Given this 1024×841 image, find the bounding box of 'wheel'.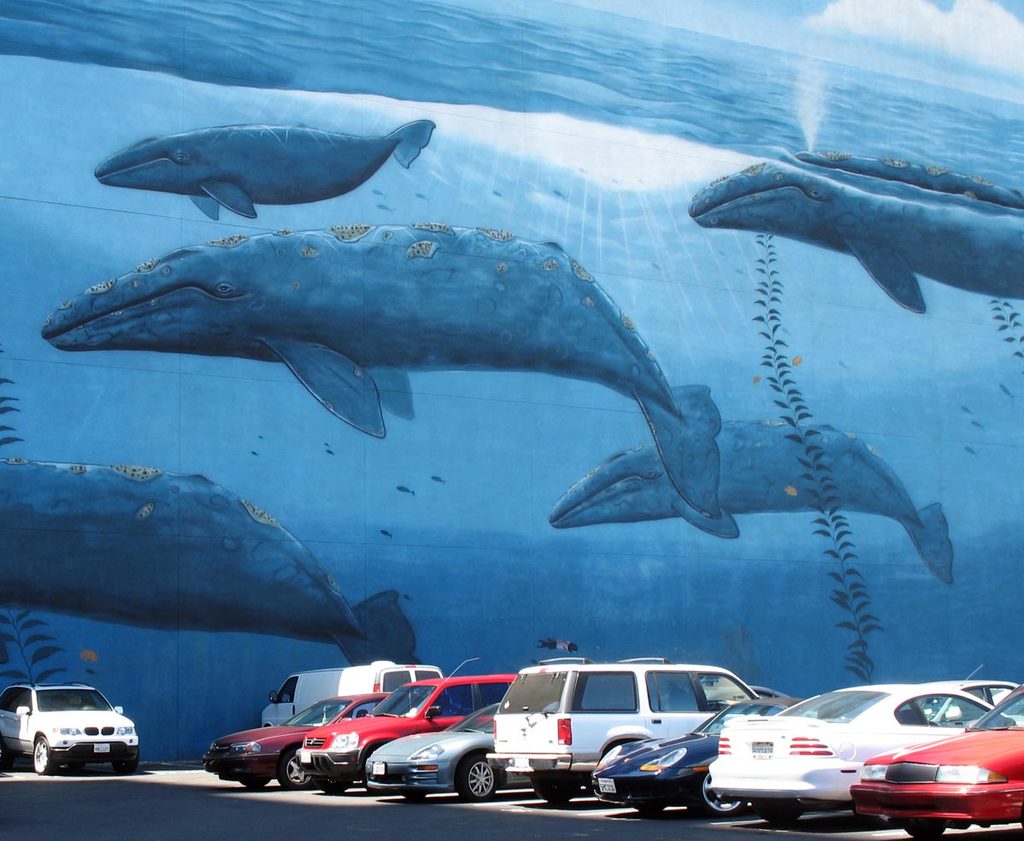
crop(67, 755, 85, 773).
